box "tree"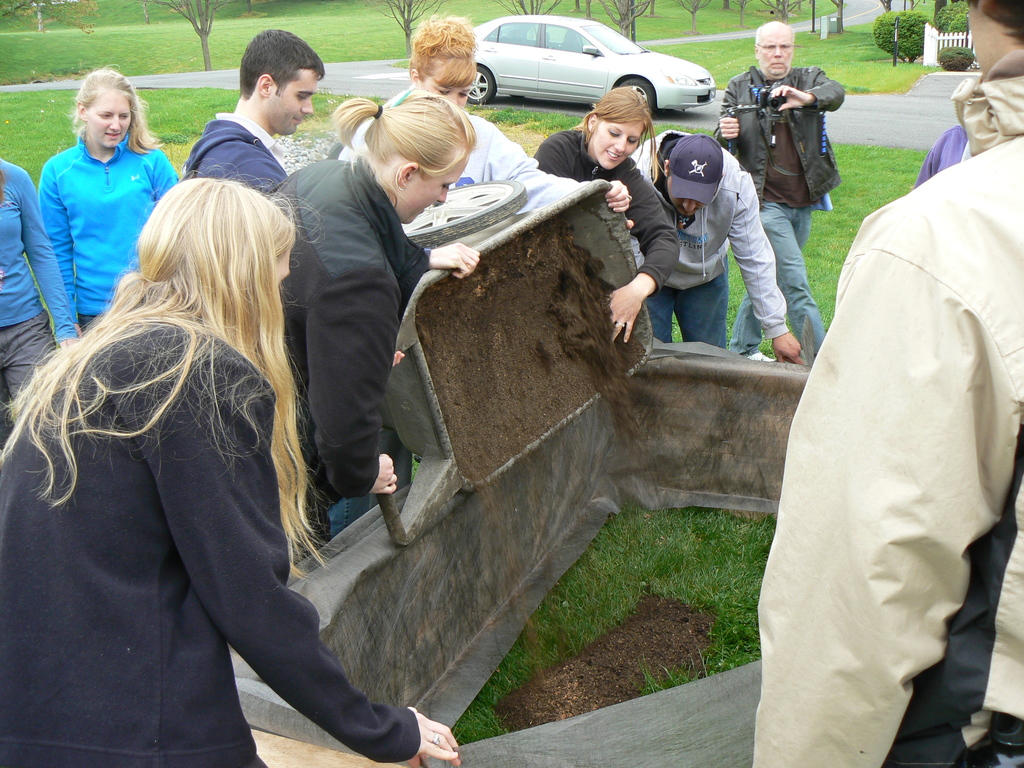
{"x1": 911, "y1": 0, "x2": 923, "y2": 13}
